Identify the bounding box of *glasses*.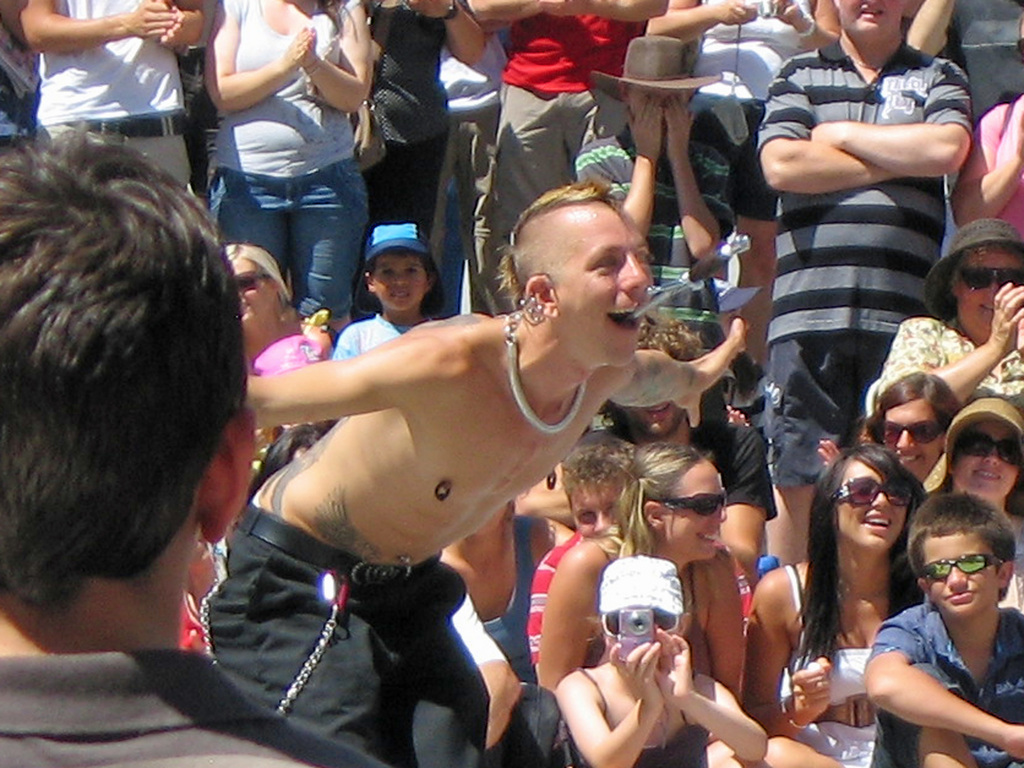
crop(829, 472, 921, 515).
